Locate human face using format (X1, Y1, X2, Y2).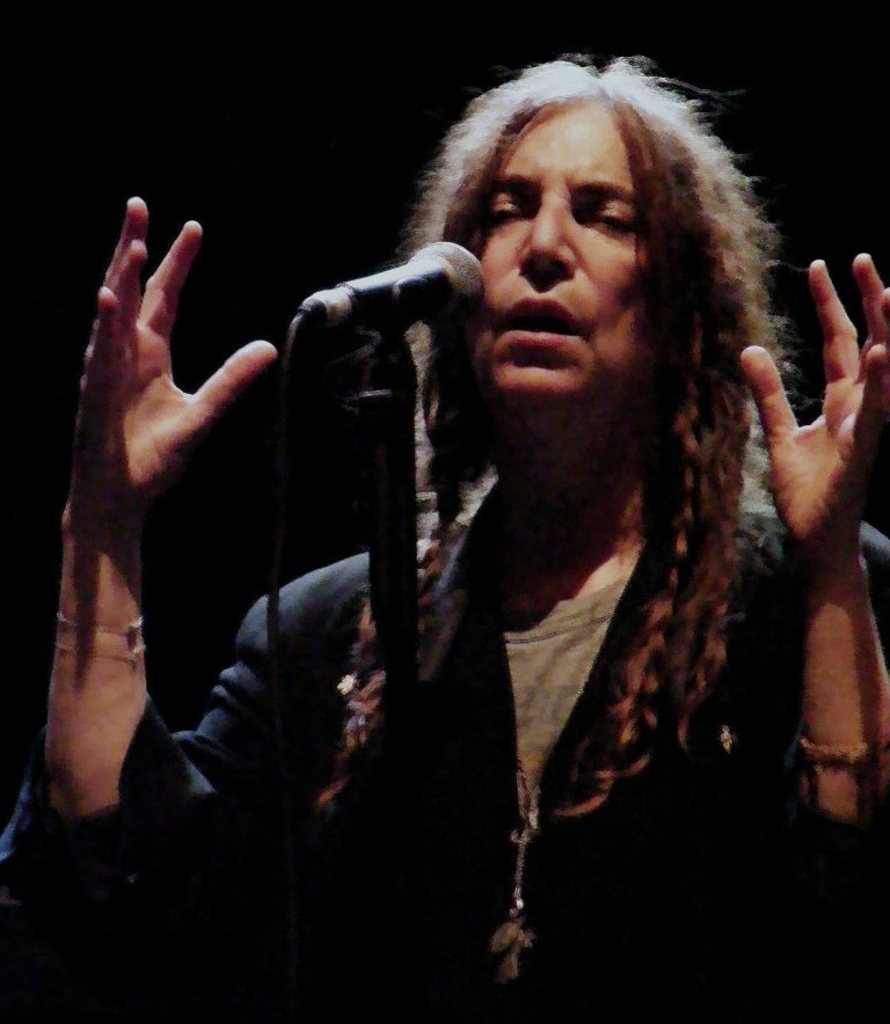
(473, 103, 645, 400).
